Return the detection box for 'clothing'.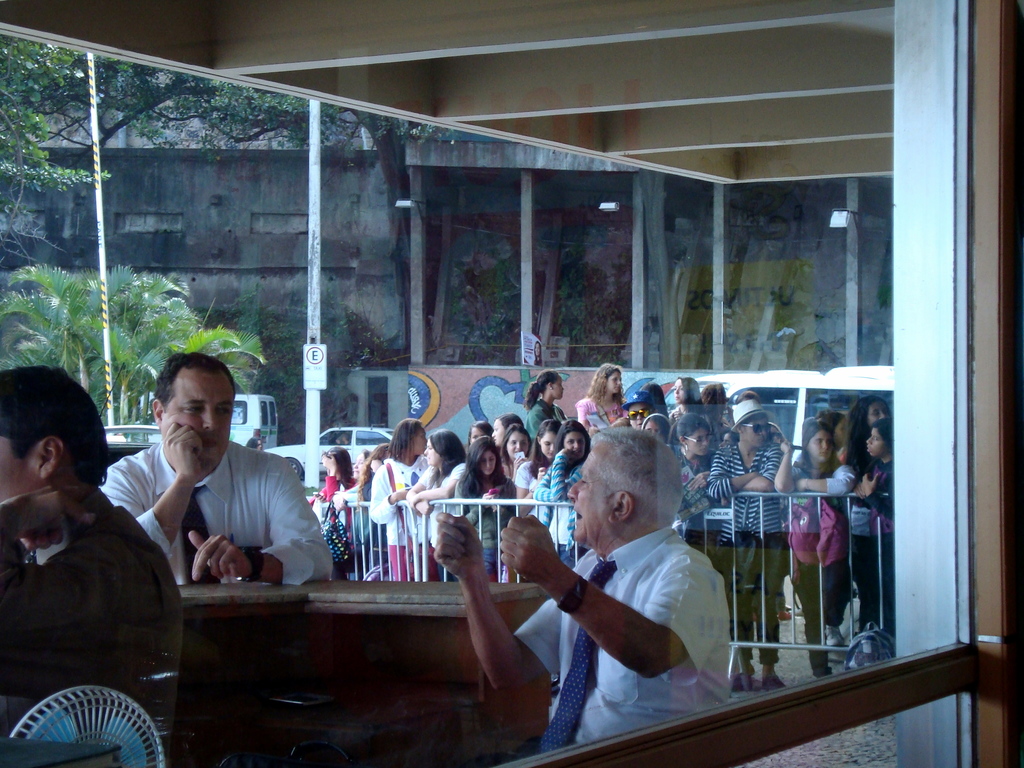
{"left": 854, "top": 457, "right": 908, "bottom": 630}.
